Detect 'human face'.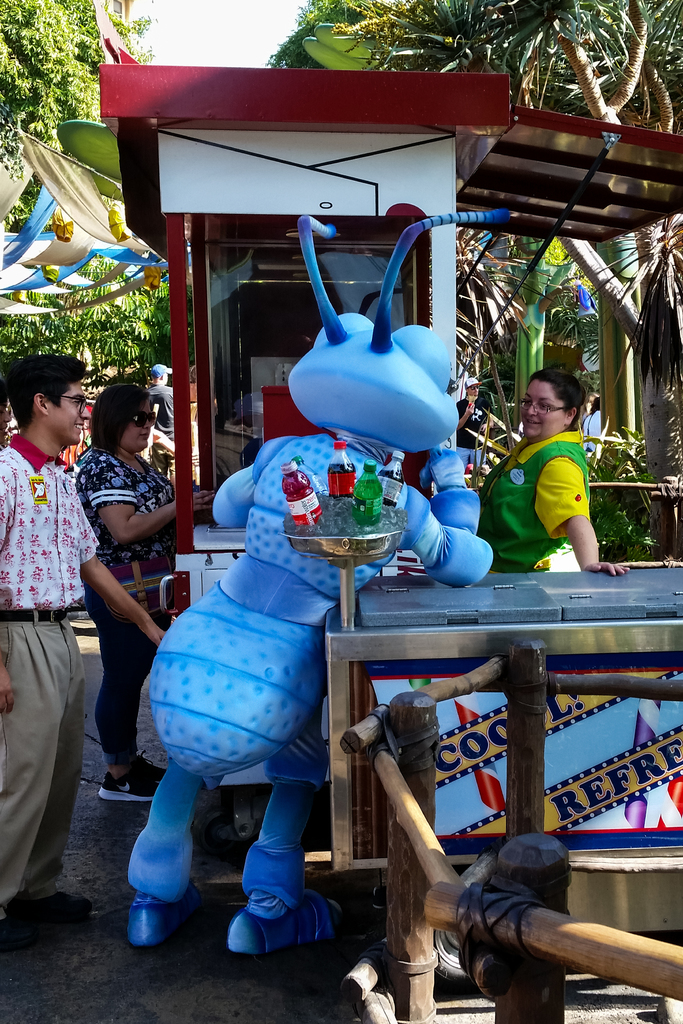
Detected at 49, 378, 89, 445.
